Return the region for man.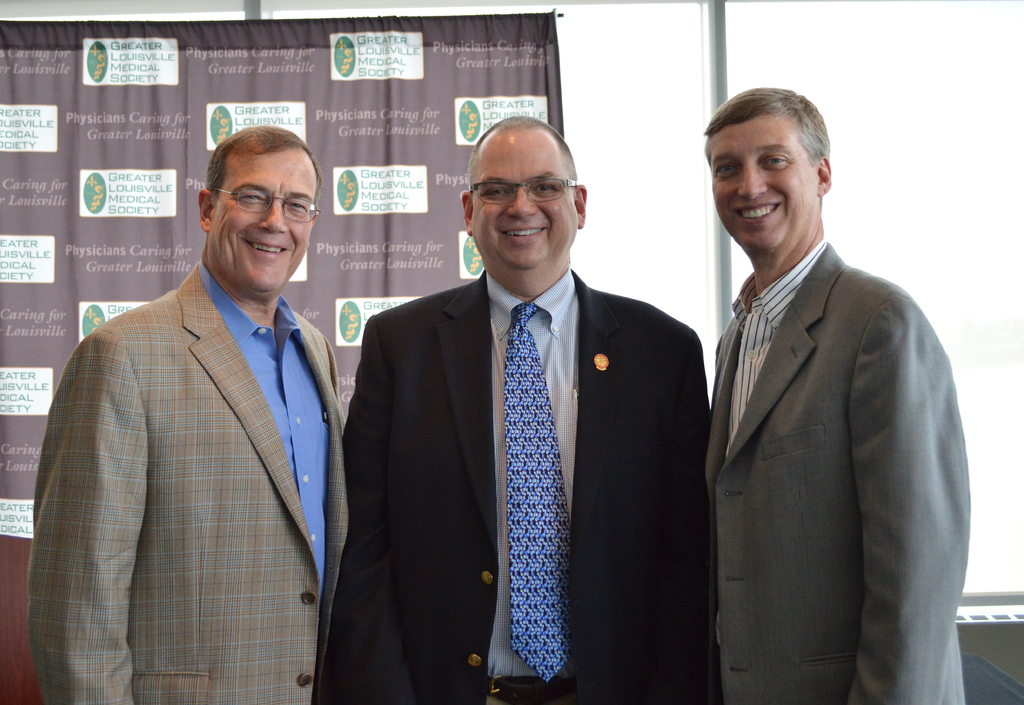
bbox=[36, 108, 375, 692].
